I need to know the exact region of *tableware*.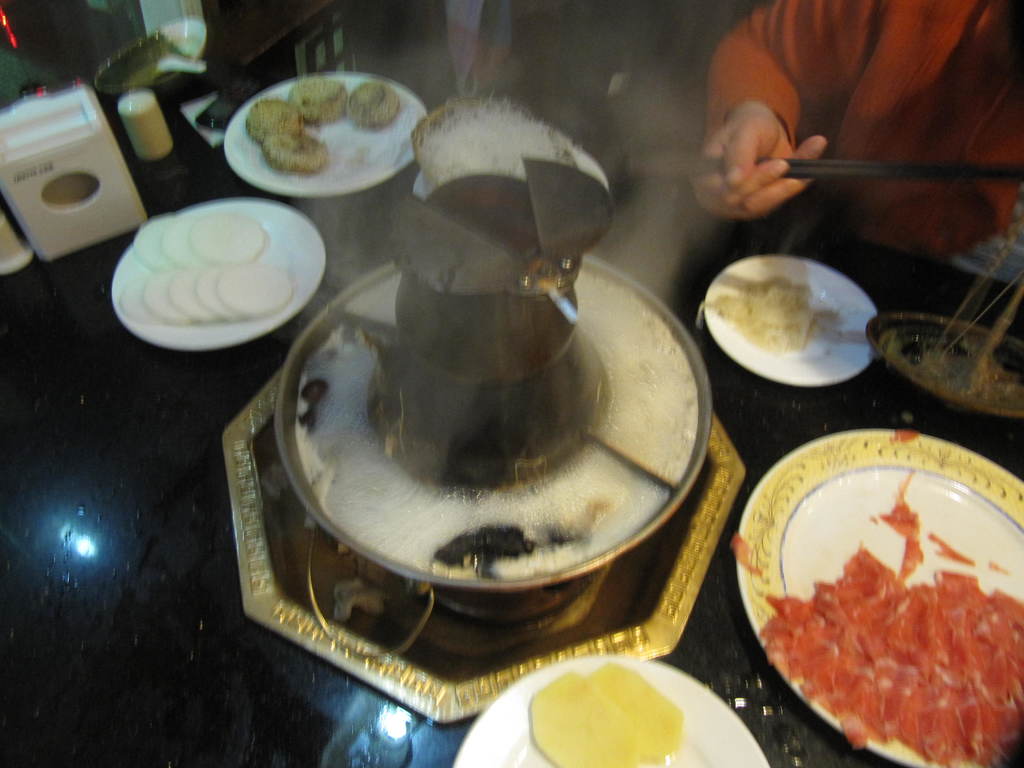
Region: {"x1": 705, "y1": 255, "x2": 884, "y2": 387}.
